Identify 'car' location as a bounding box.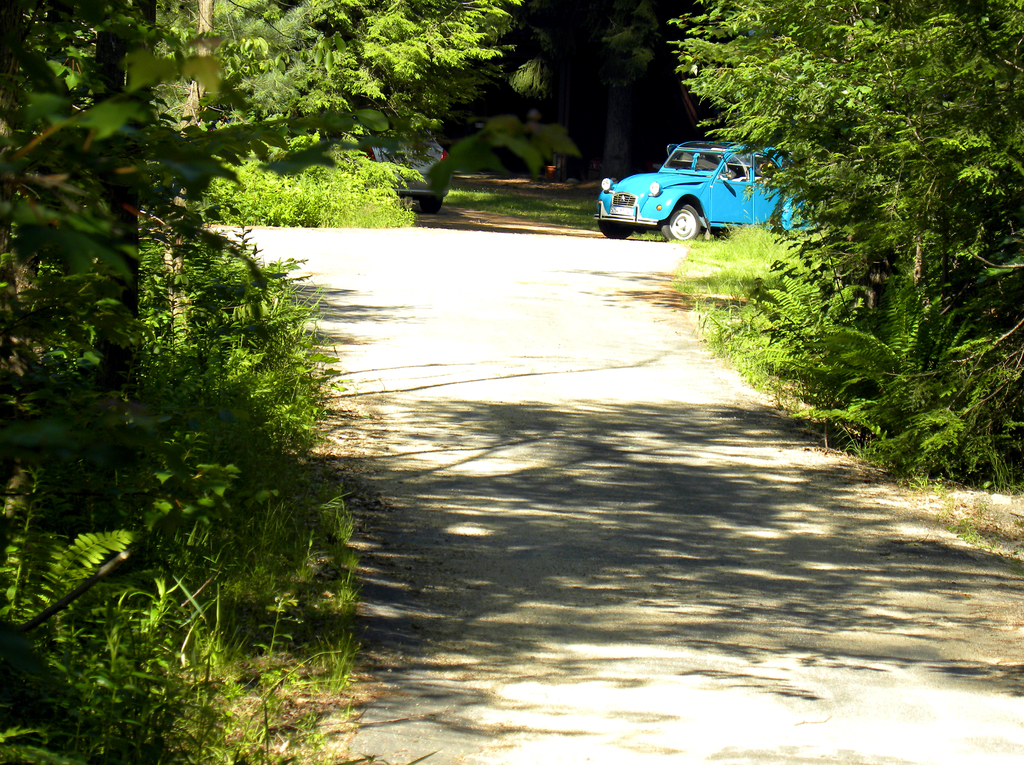
{"left": 594, "top": 142, "right": 806, "bottom": 229}.
